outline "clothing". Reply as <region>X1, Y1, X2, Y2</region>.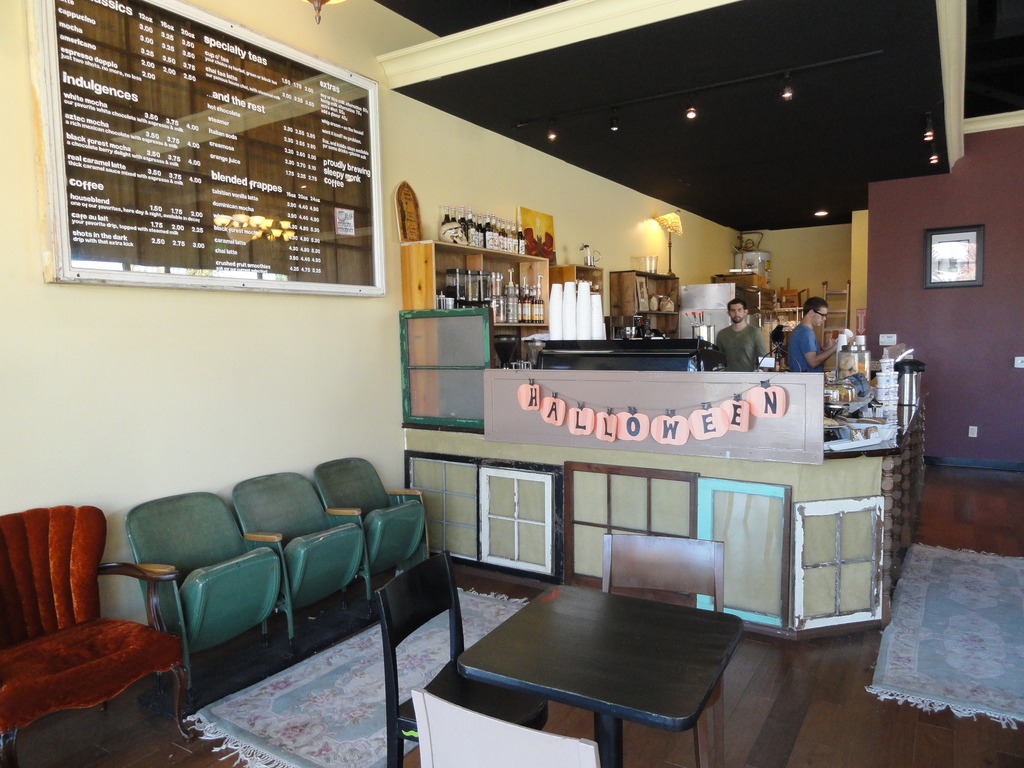
<region>710, 320, 768, 371</region>.
